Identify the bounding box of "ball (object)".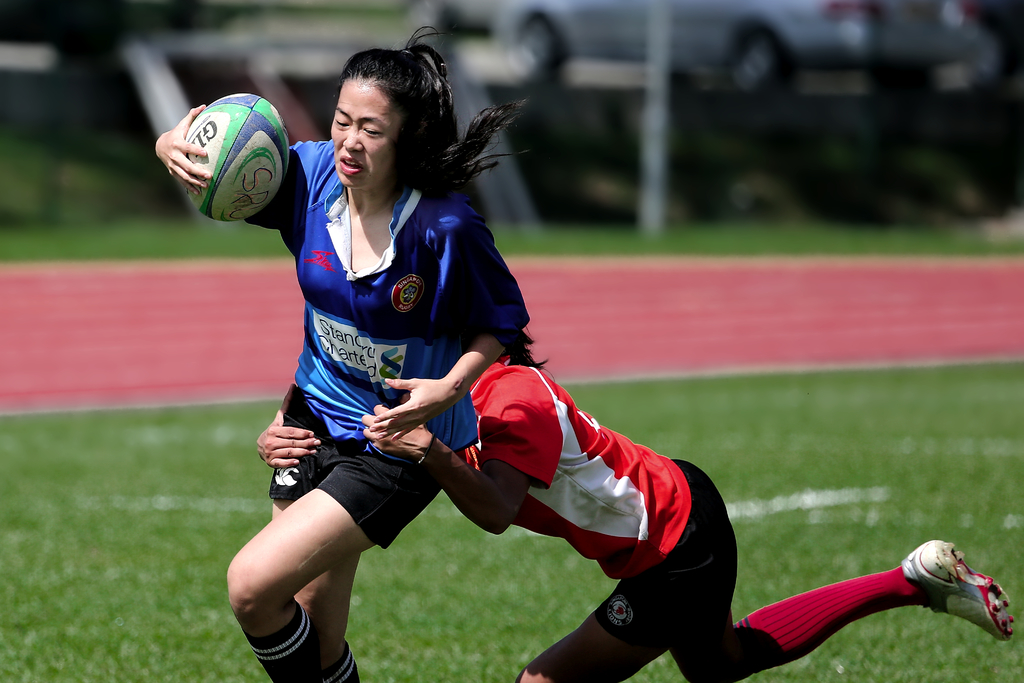
BBox(179, 90, 292, 225).
